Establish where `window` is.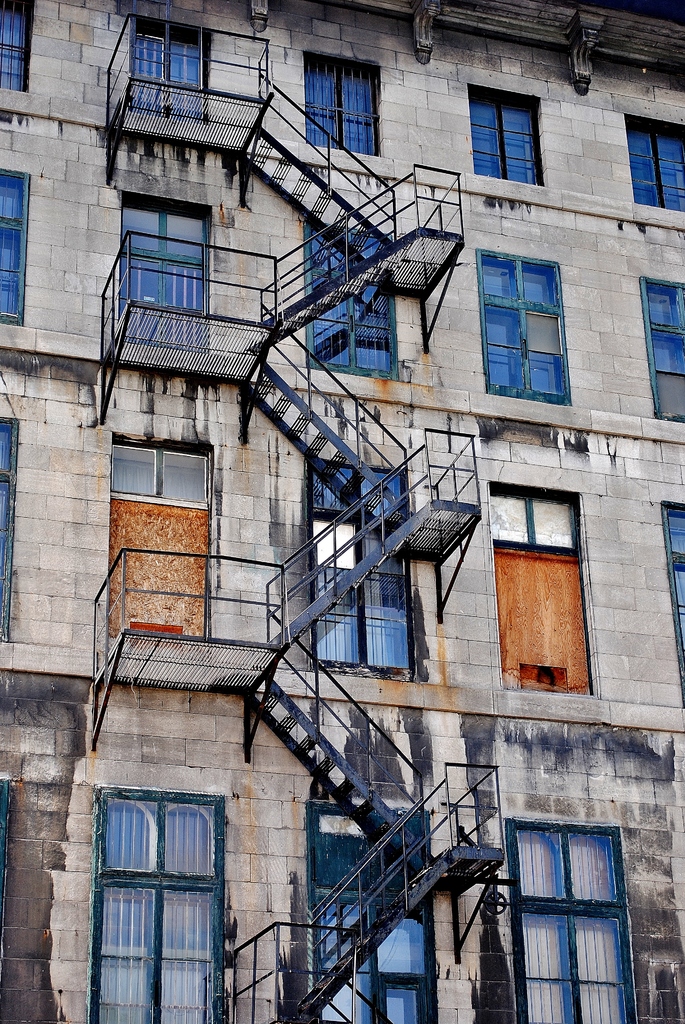
Established at rect(0, 422, 17, 637).
